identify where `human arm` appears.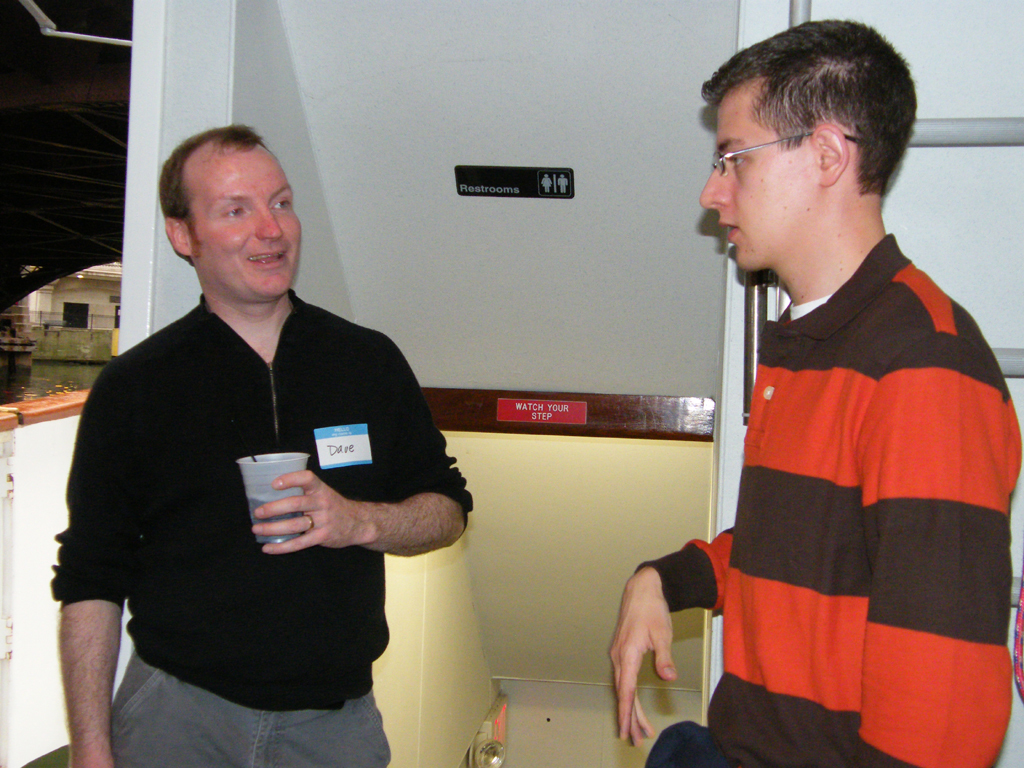
Appears at 56:350:131:767.
